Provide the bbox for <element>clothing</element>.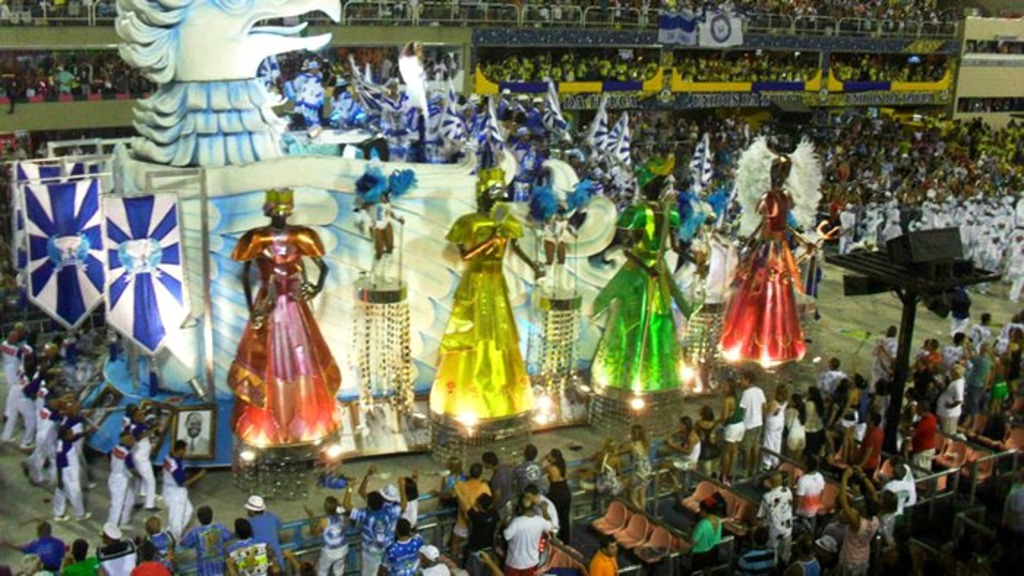
449, 475, 487, 542.
